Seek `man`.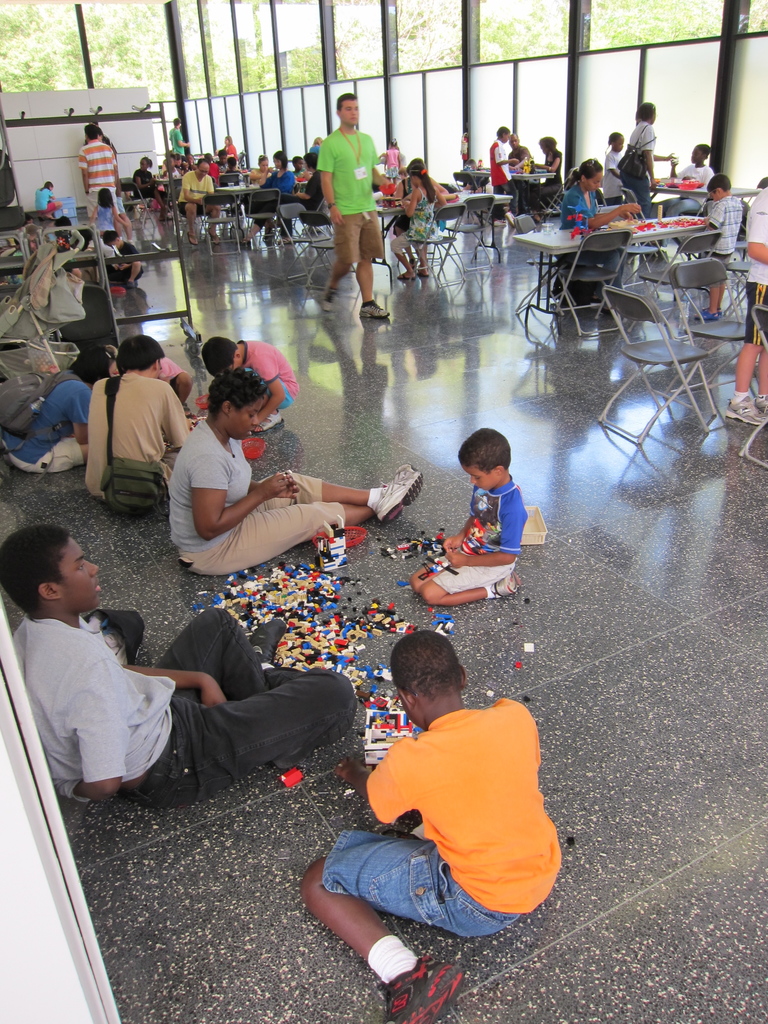
locate(178, 162, 214, 244).
